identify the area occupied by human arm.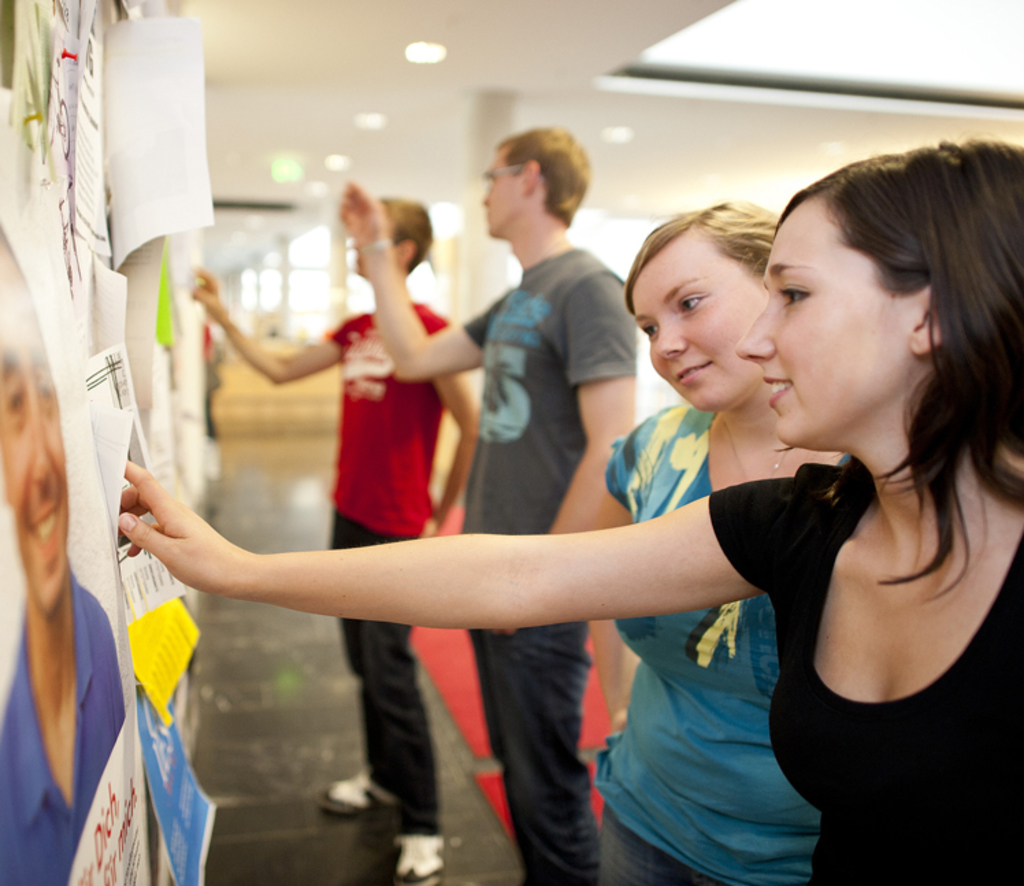
Area: x1=186, y1=263, x2=371, y2=390.
